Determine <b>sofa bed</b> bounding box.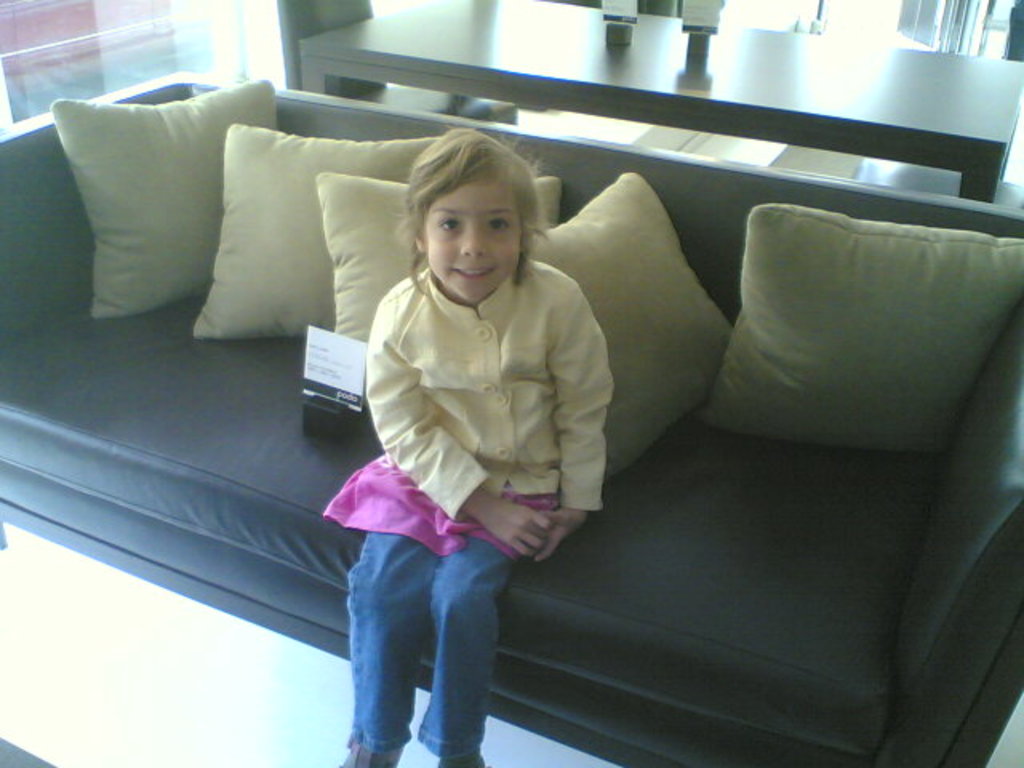
Determined: x1=0 y1=75 x2=1022 y2=766.
